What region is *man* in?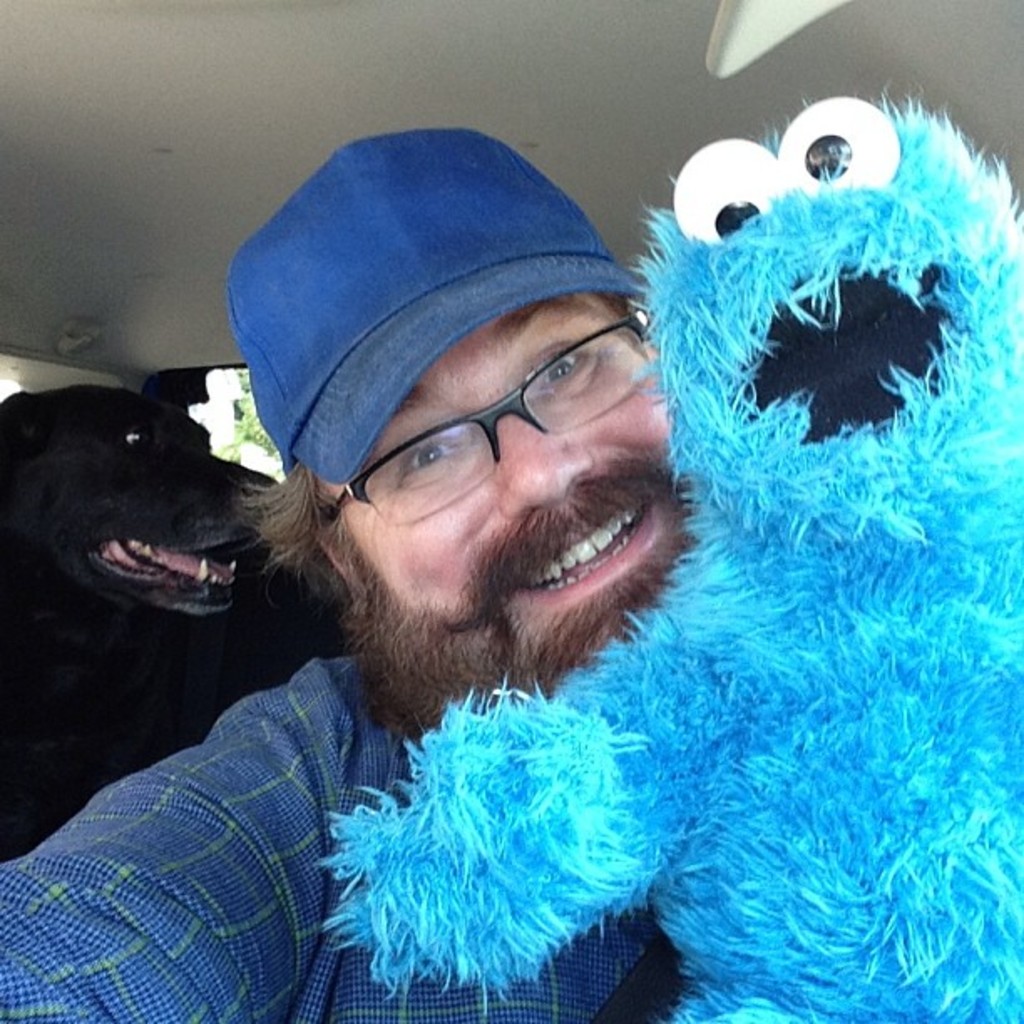
box=[50, 109, 942, 1017].
